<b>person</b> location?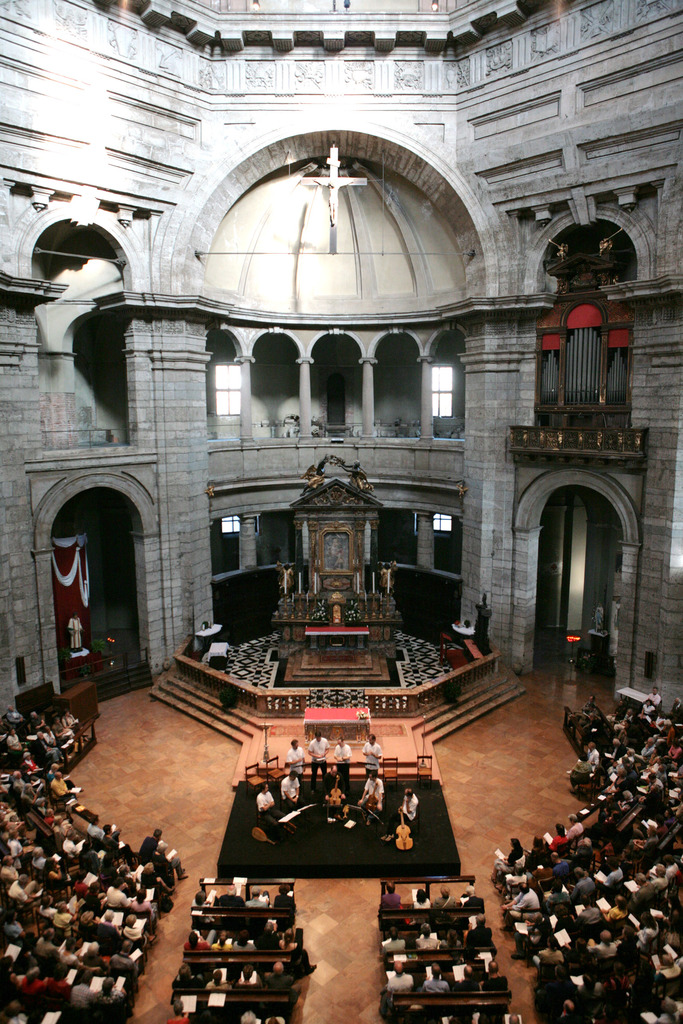
<region>379, 787, 419, 843</region>
